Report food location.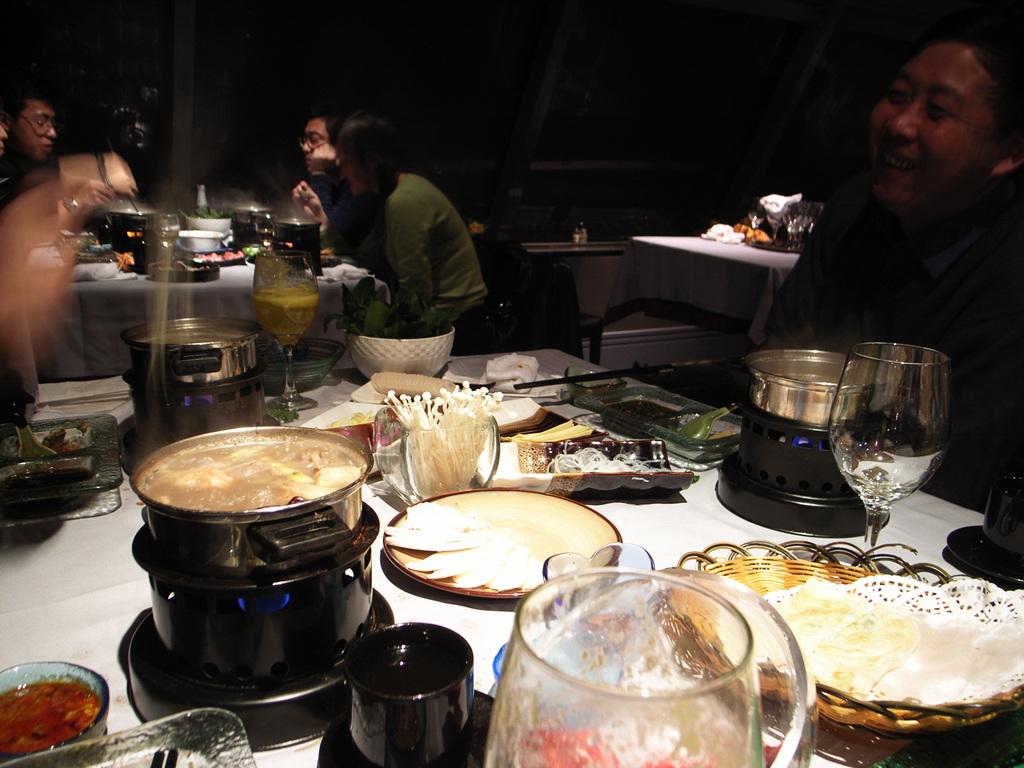
Report: 701/223/770/246.
